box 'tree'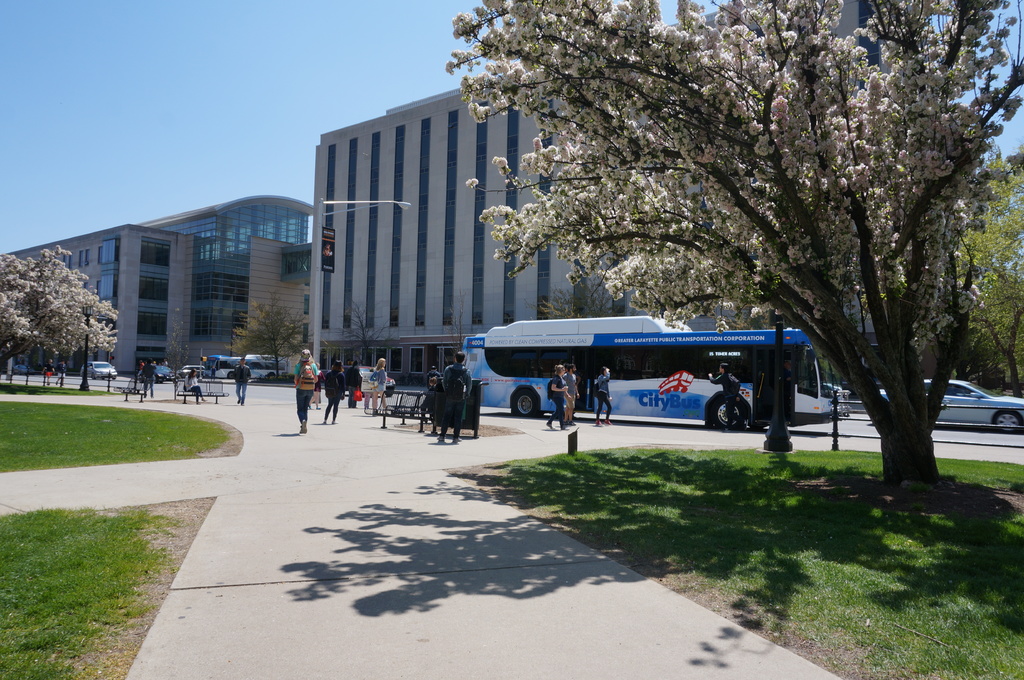
435/292/471/360
